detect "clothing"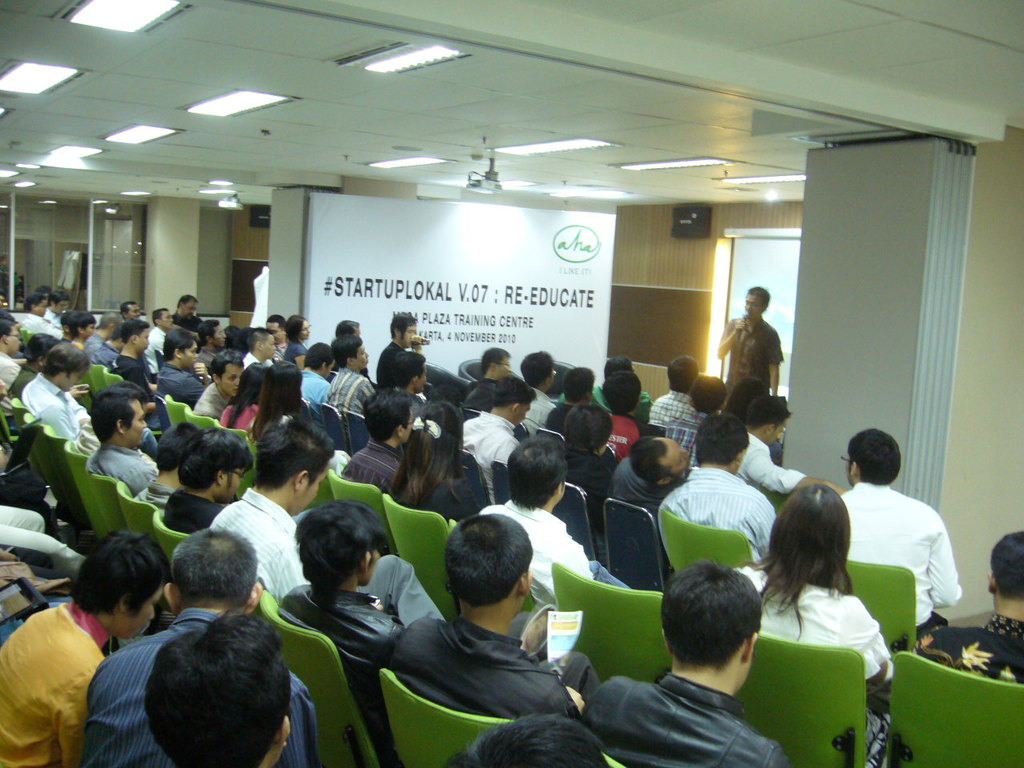
643 390 693 417
